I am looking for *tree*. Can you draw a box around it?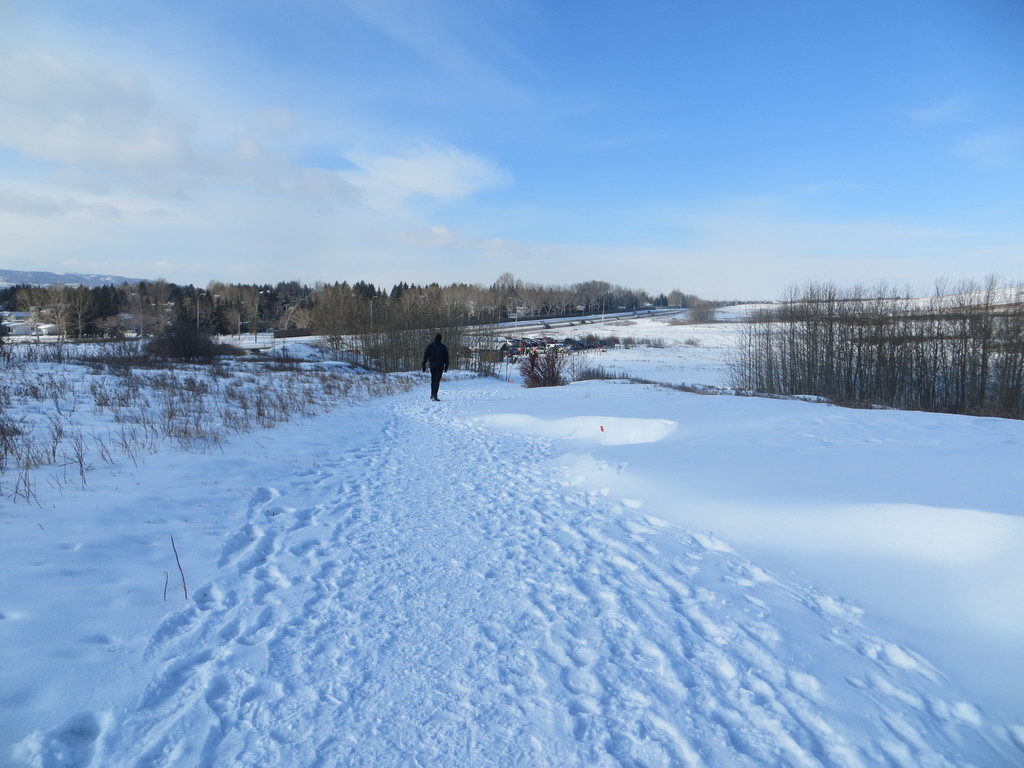
Sure, the bounding box is {"x1": 578, "y1": 279, "x2": 611, "y2": 319}.
